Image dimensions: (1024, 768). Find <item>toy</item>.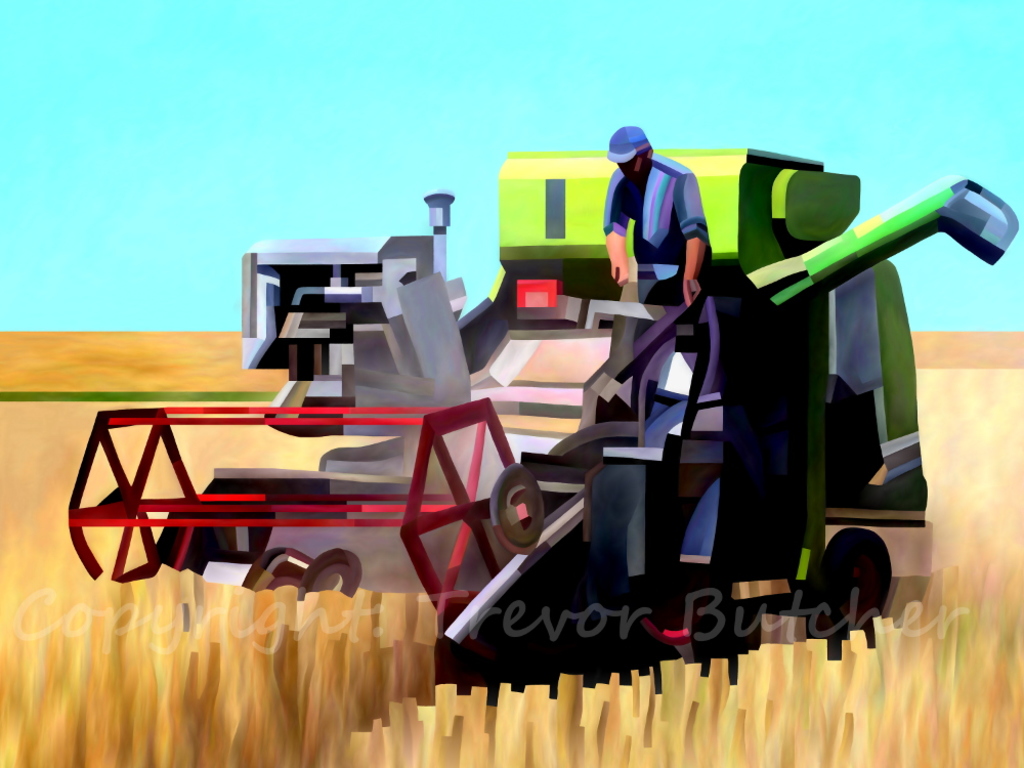
left=61, top=112, right=1018, bottom=729.
